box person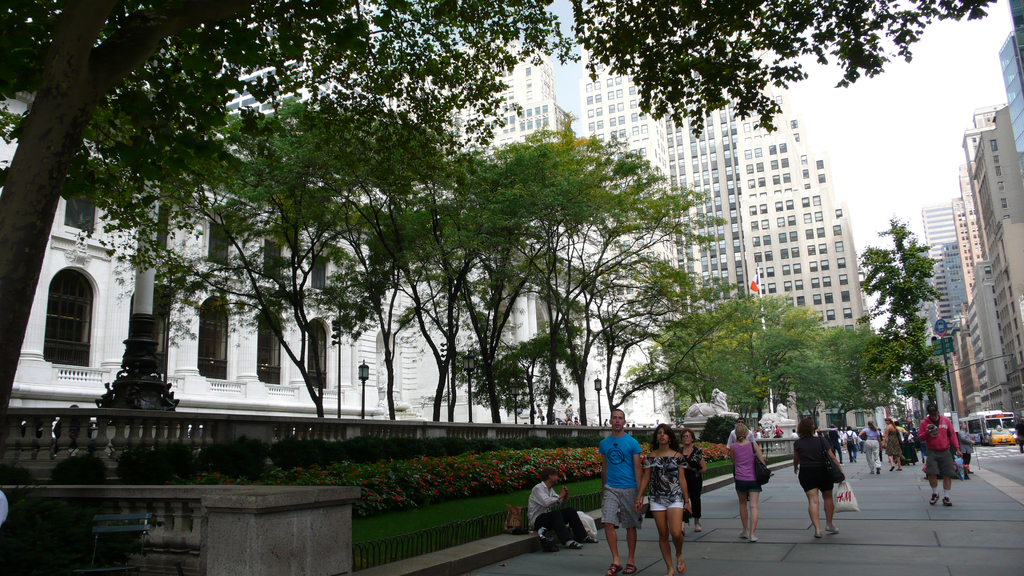
x1=607, y1=407, x2=642, y2=572
